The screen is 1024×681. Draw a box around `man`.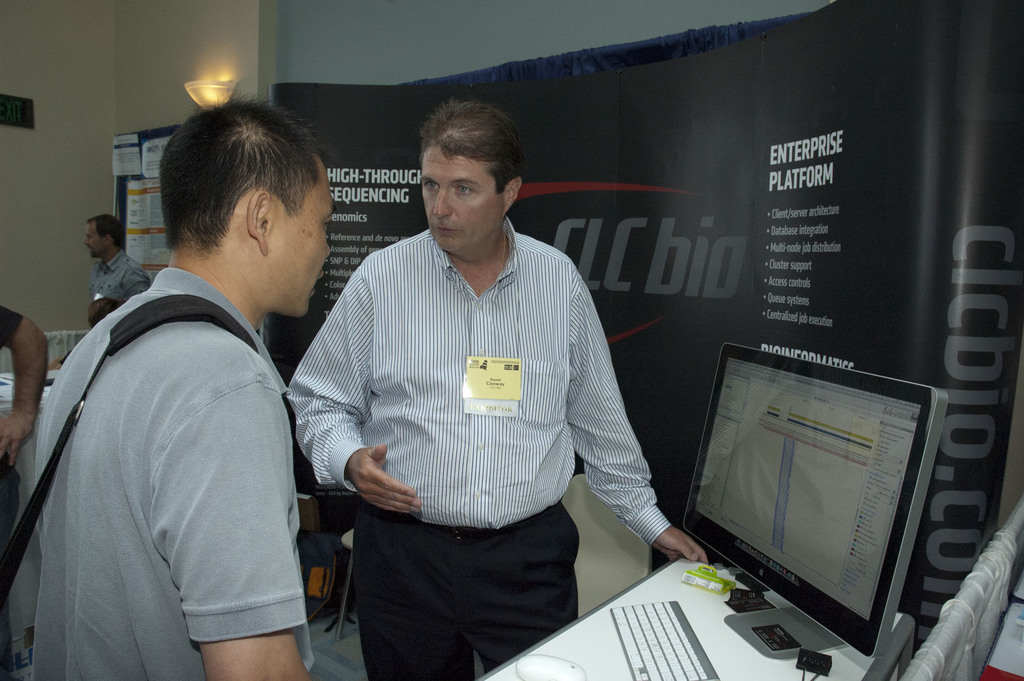
0 92 335 680.
